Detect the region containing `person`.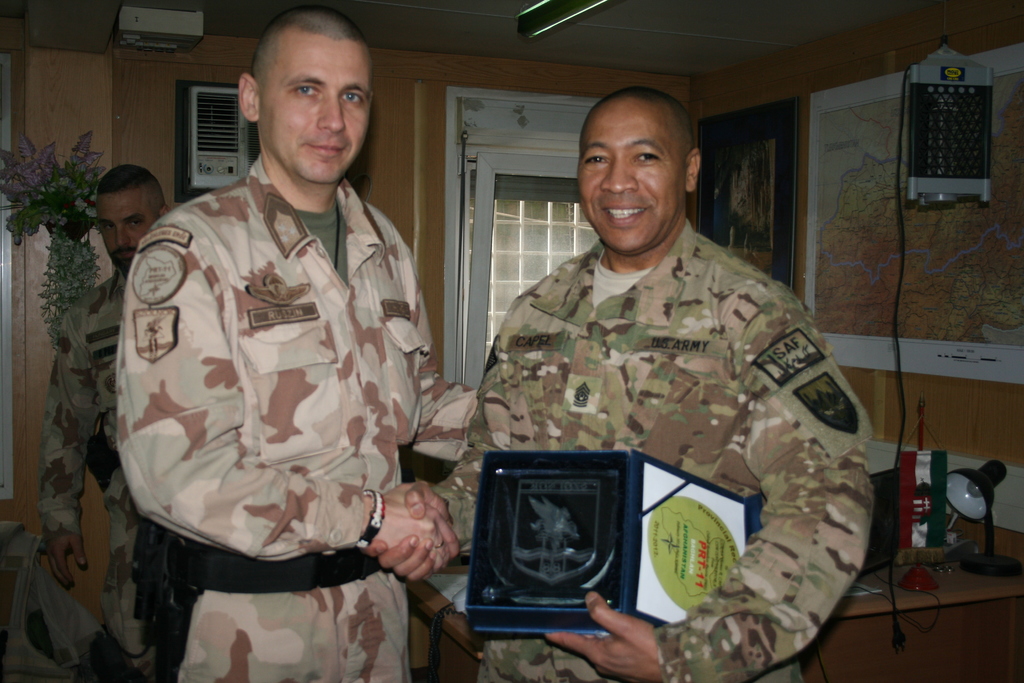
<bbox>27, 163, 199, 682</bbox>.
